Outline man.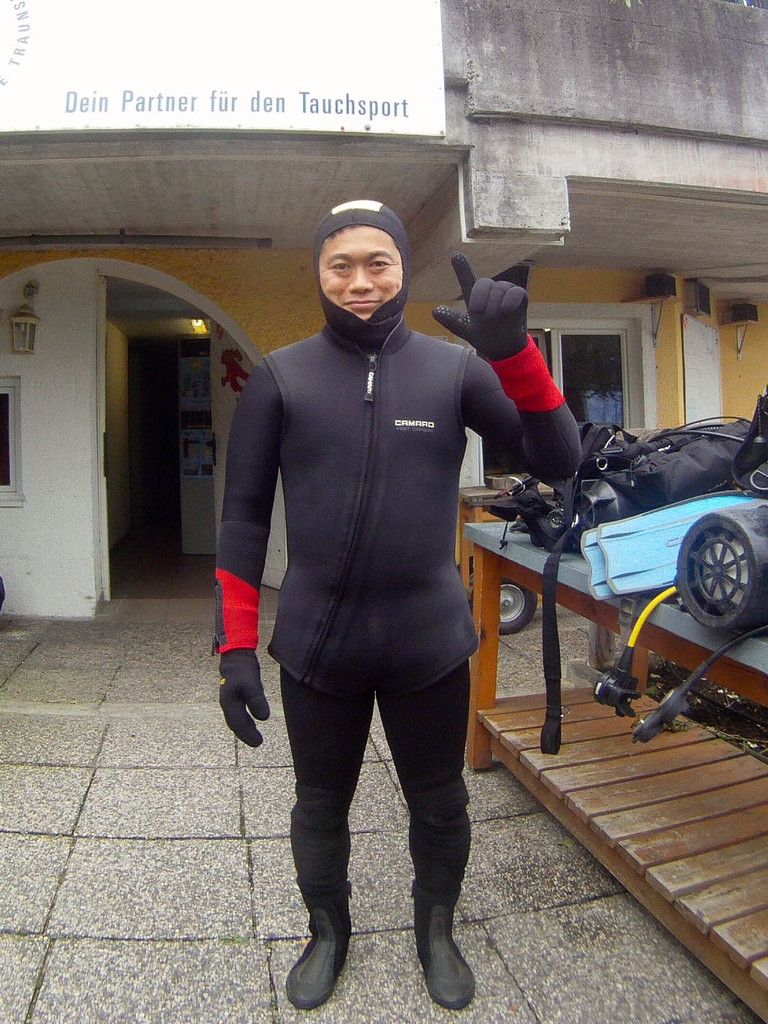
Outline: [208, 198, 580, 1008].
